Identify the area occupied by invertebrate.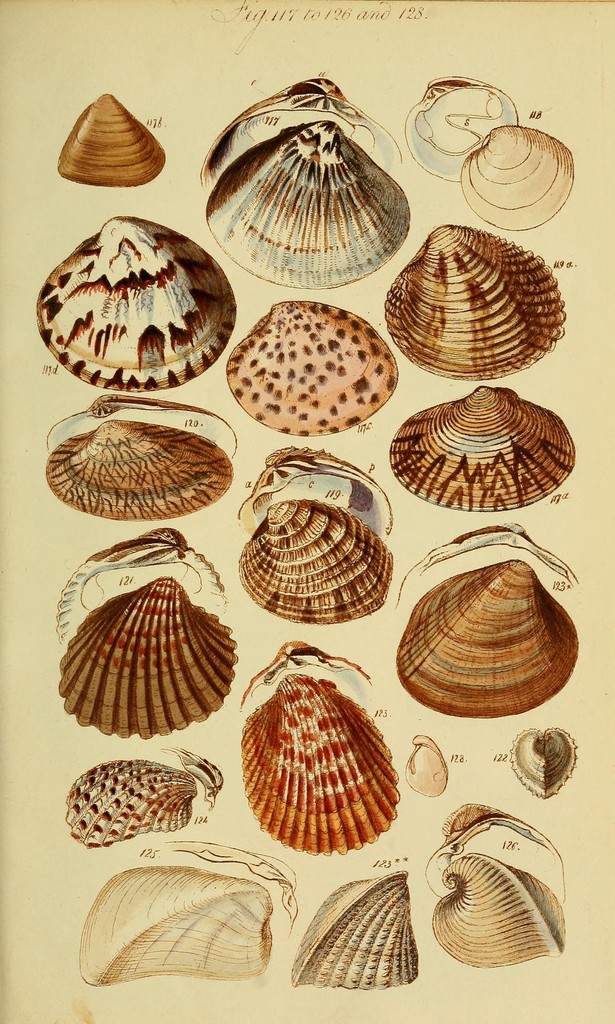
Area: {"left": 239, "top": 447, "right": 396, "bottom": 631}.
